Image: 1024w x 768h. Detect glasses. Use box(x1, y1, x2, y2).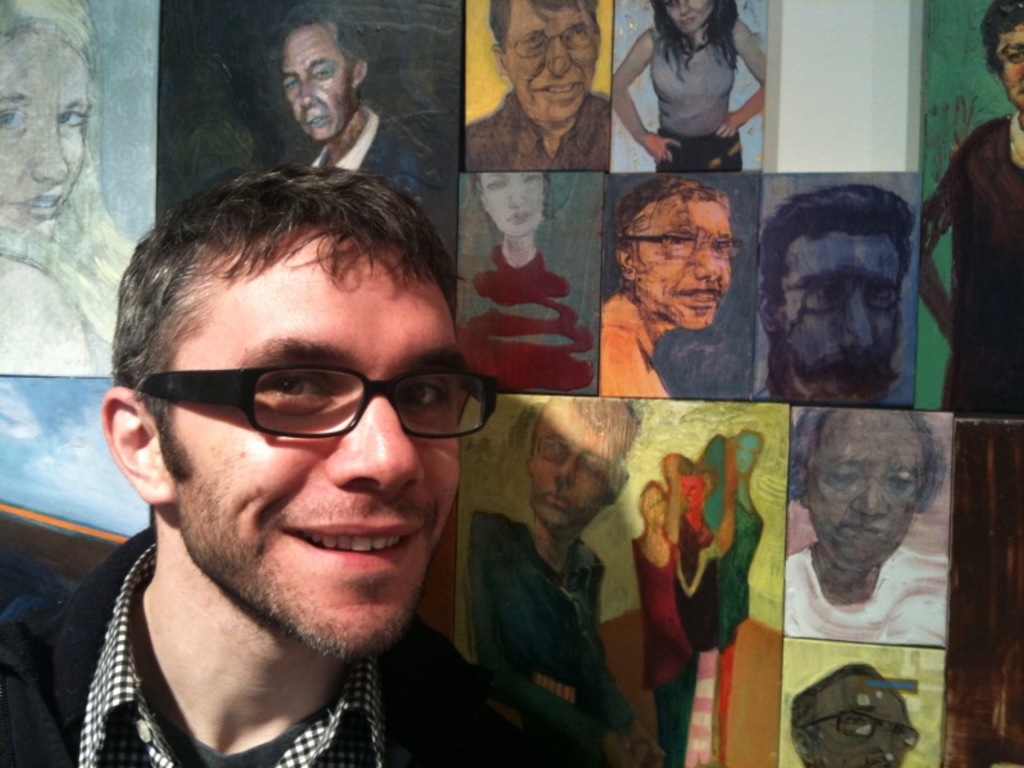
box(503, 23, 602, 58).
